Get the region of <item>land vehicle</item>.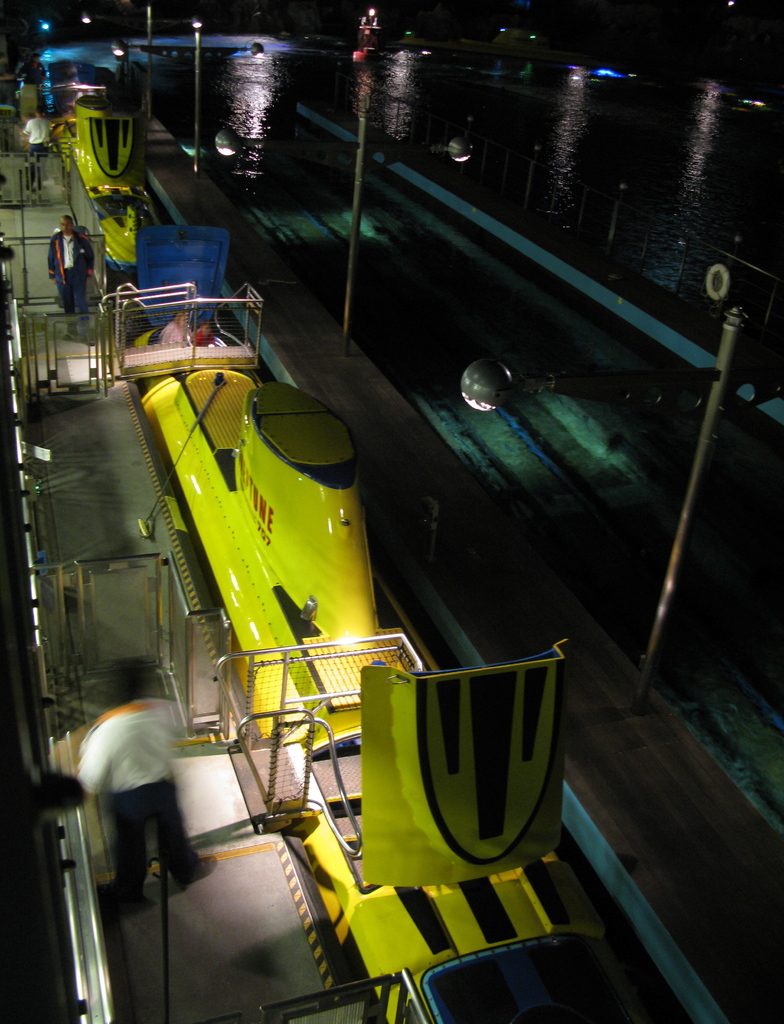
crop(17, 195, 678, 1020).
